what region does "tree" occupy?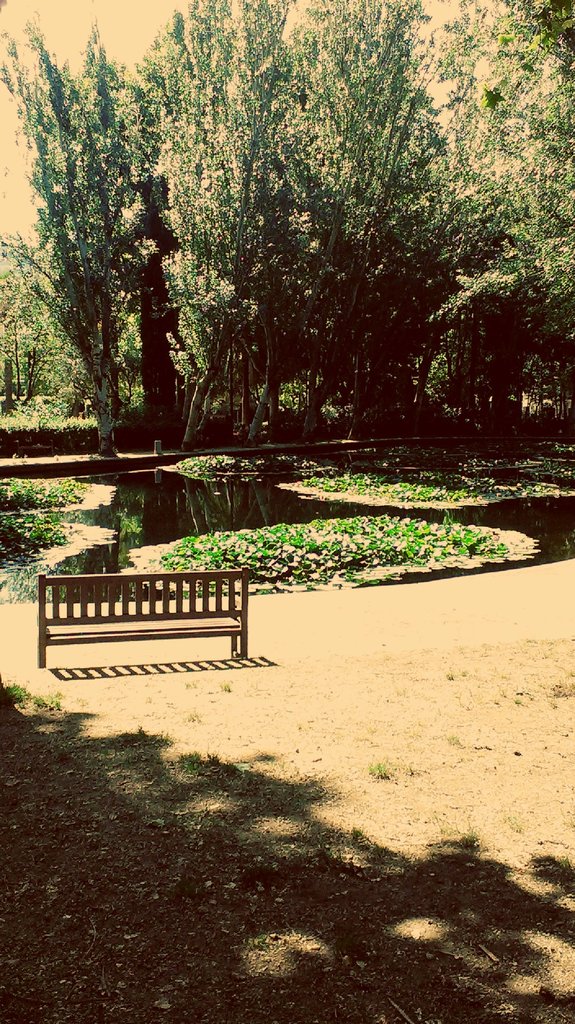
left=147, top=0, right=574, bottom=451.
